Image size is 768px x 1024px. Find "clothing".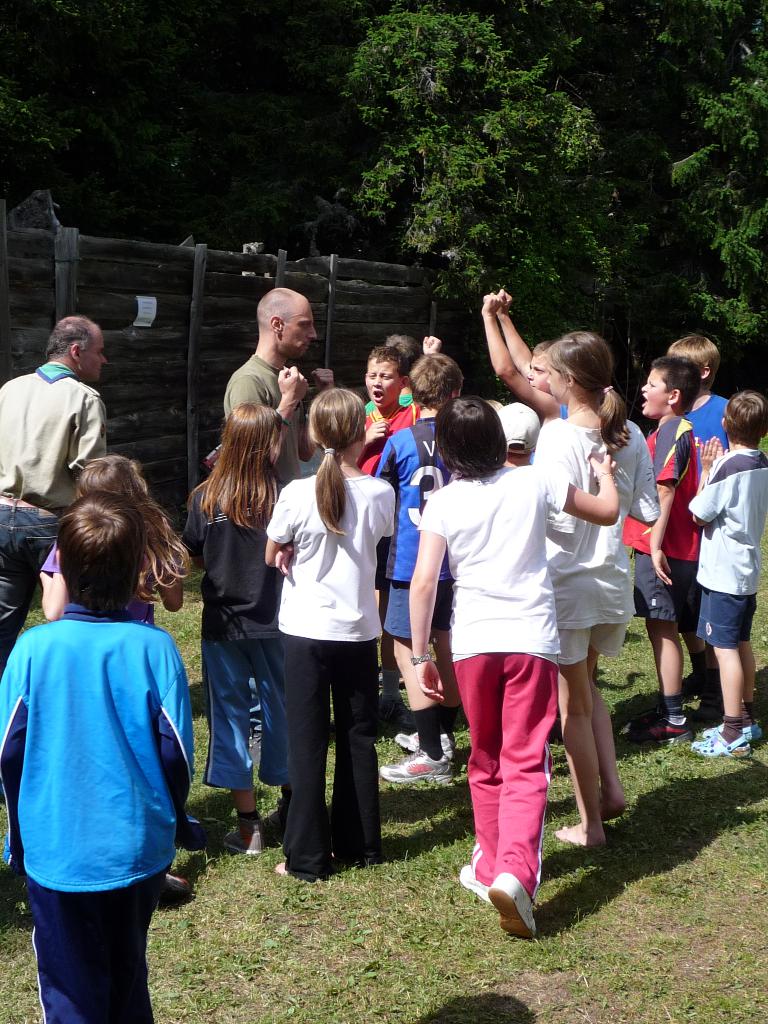
l=678, t=456, r=767, b=626.
